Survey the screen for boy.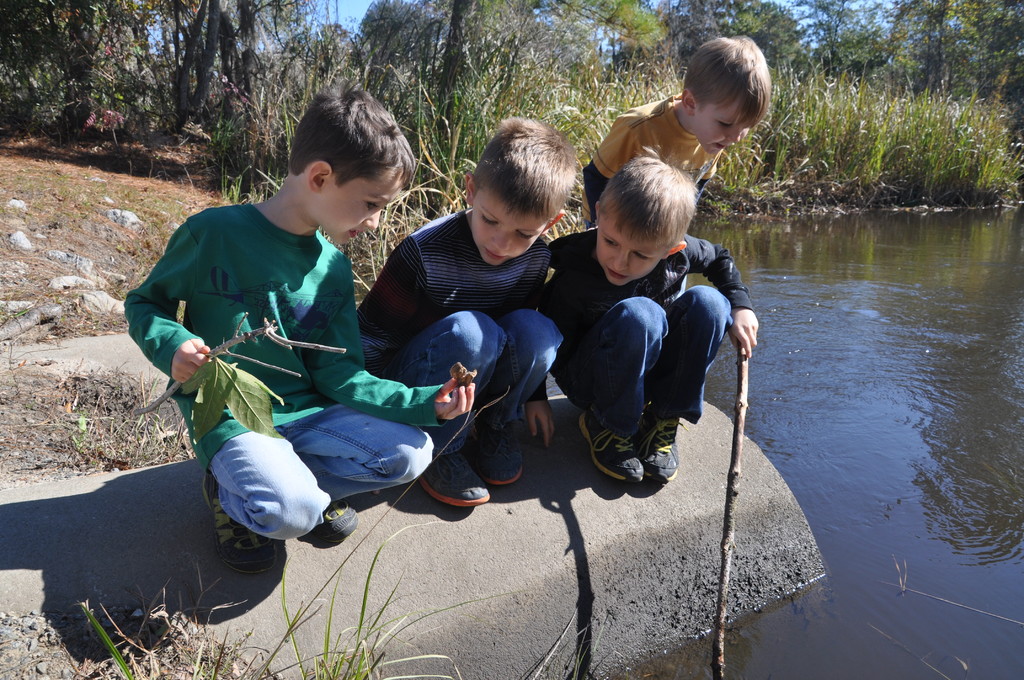
Survey found: (355,111,577,515).
